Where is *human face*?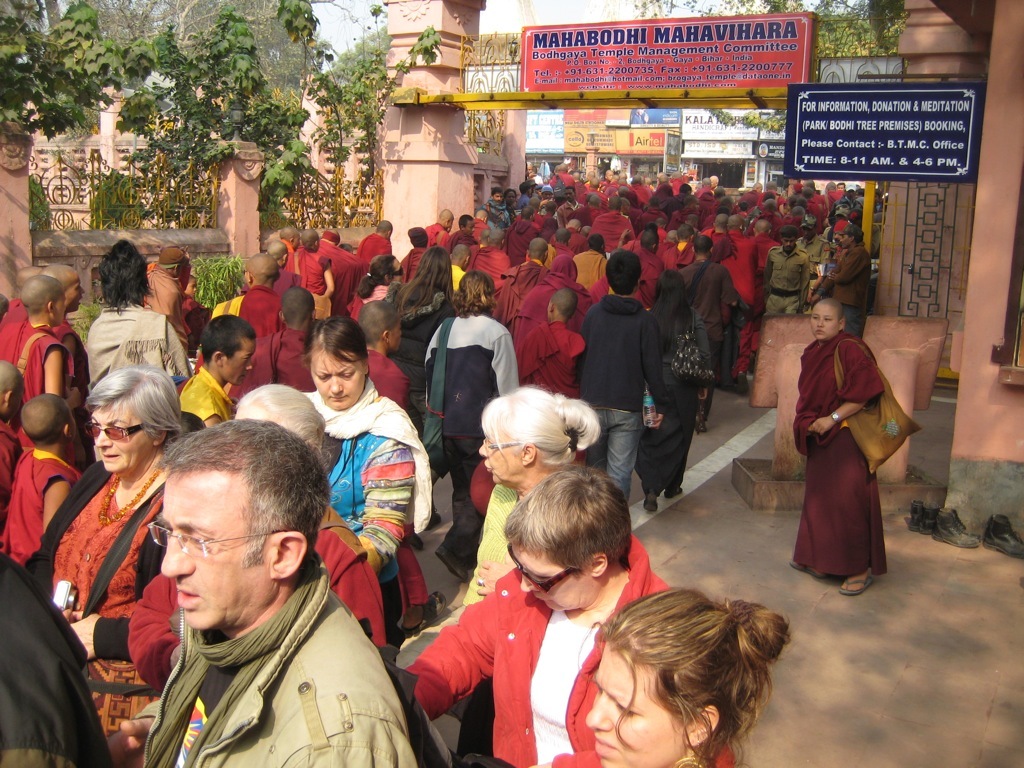
box=[803, 227, 814, 240].
